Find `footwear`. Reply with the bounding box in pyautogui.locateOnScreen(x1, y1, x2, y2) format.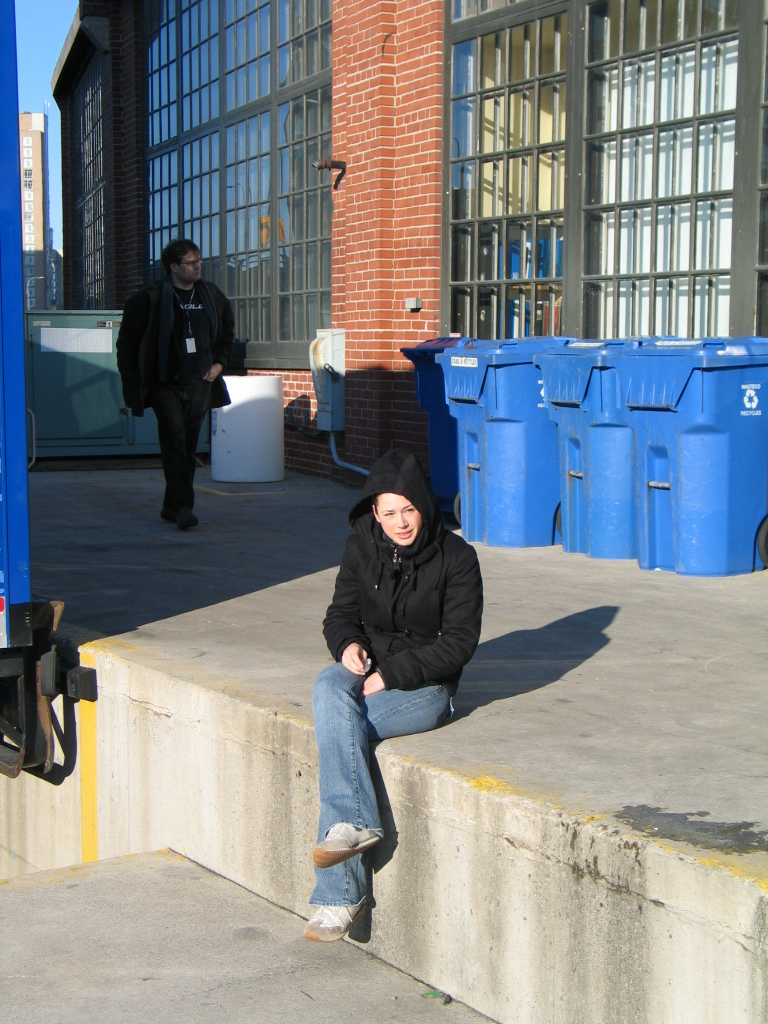
pyautogui.locateOnScreen(303, 899, 374, 939).
